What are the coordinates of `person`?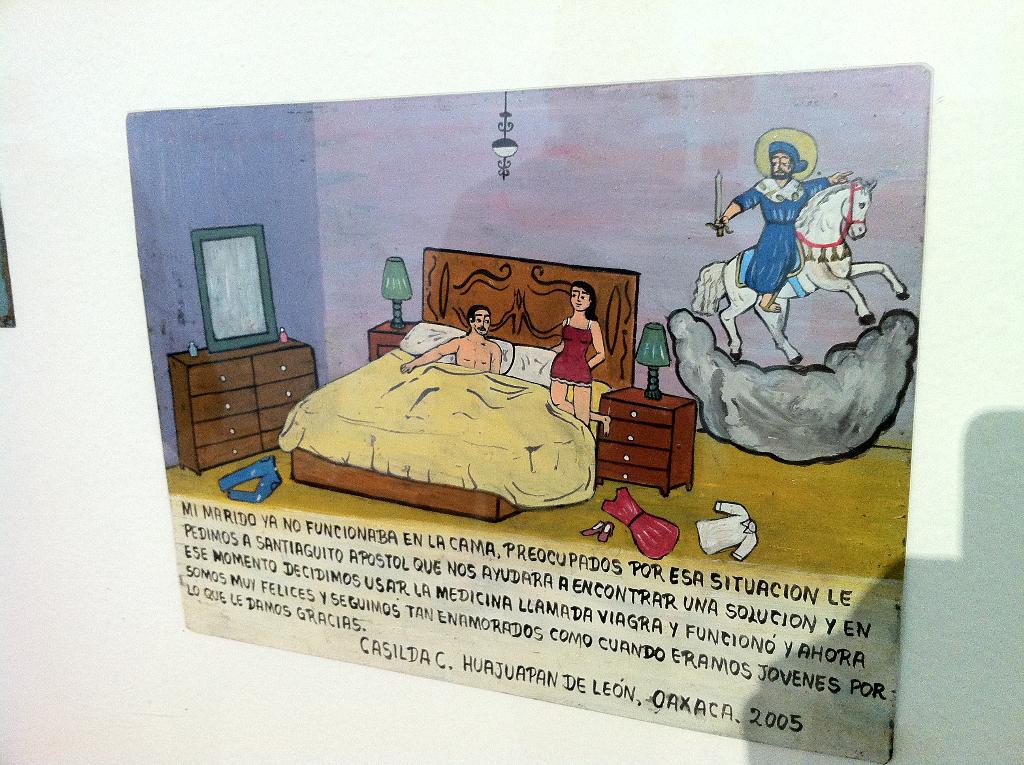
locate(721, 141, 851, 314).
